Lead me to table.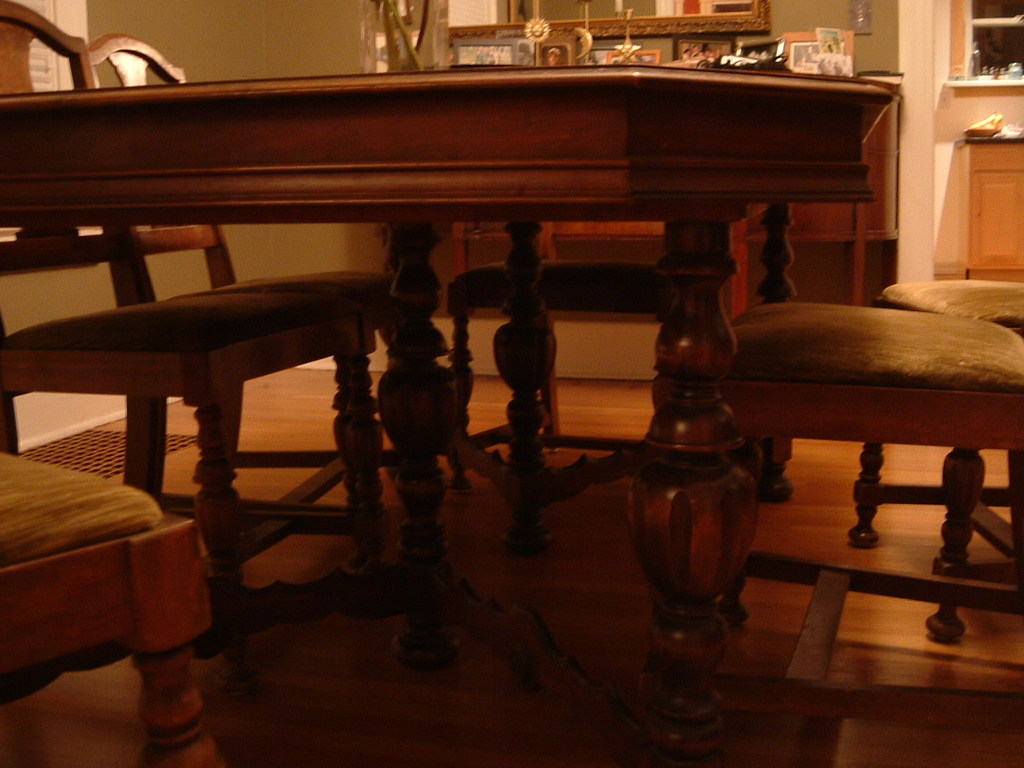
Lead to [x1=0, y1=63, x2=913, y2=747].
